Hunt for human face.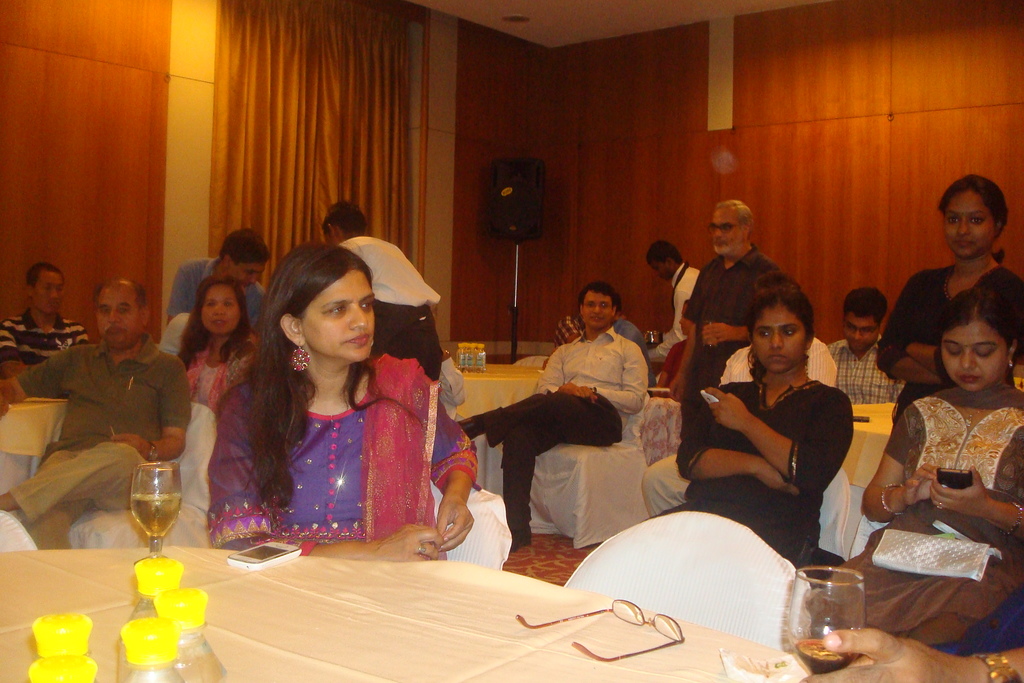
Hunted down at left=845, top=316, right=877, bottom=349.
